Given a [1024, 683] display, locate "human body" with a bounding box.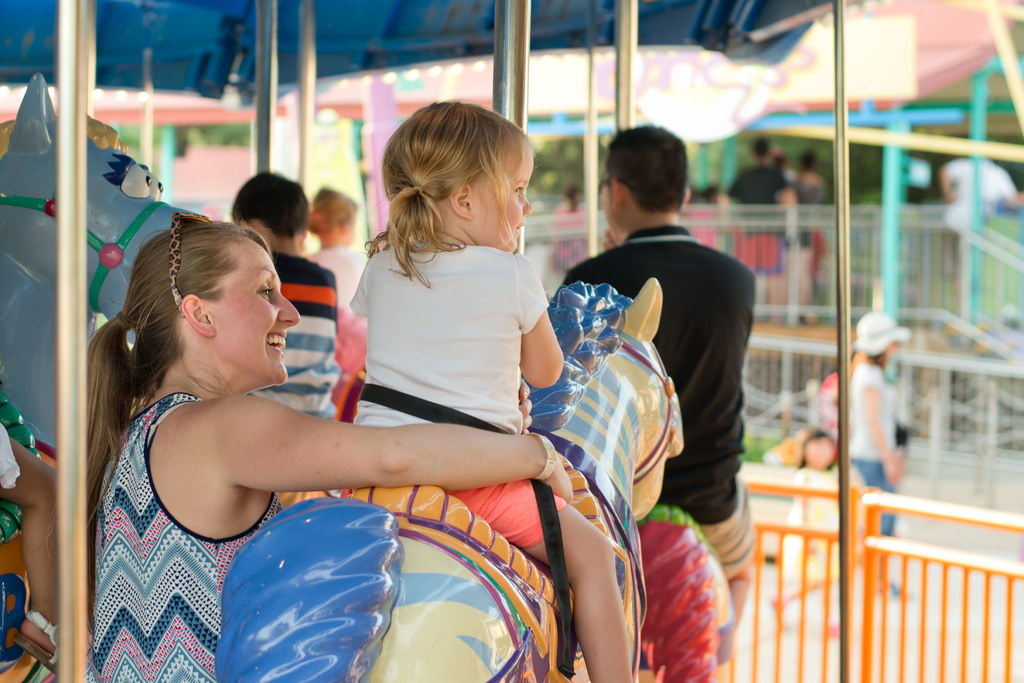
Located: rect(311, 193, 362, 317).
